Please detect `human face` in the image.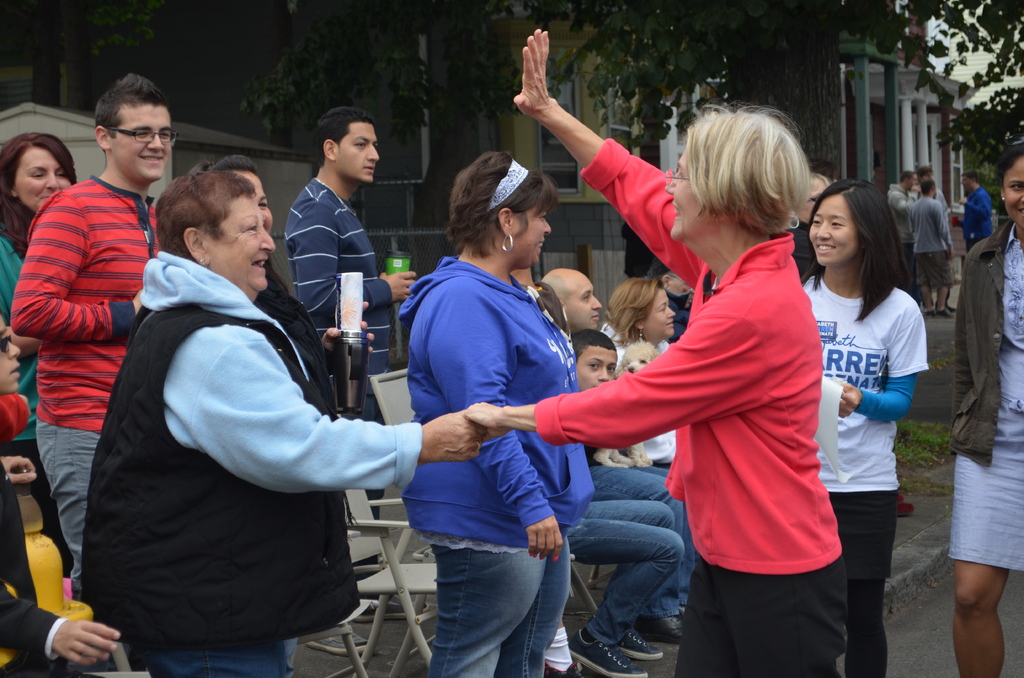
642, 286, 675, 339.
